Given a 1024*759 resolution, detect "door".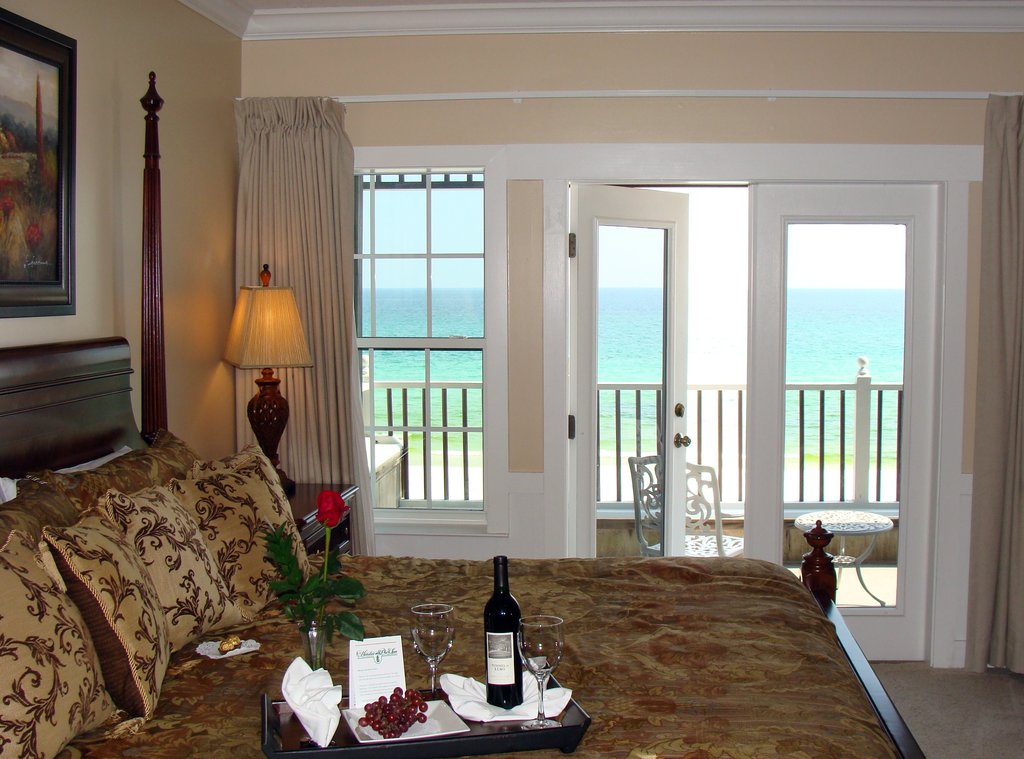
{"left": 496, "top": 162, "right": 911, "bottom": 628}.
